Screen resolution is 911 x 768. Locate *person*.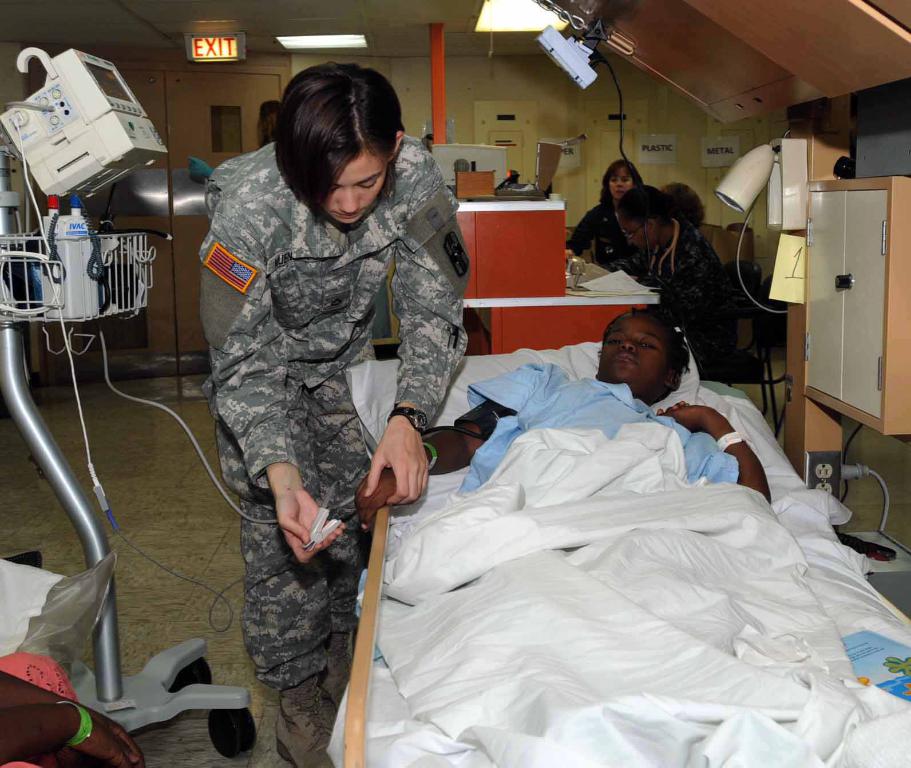
{"left": 664, "top": 184, "right": 710, "bottom": 227}.
